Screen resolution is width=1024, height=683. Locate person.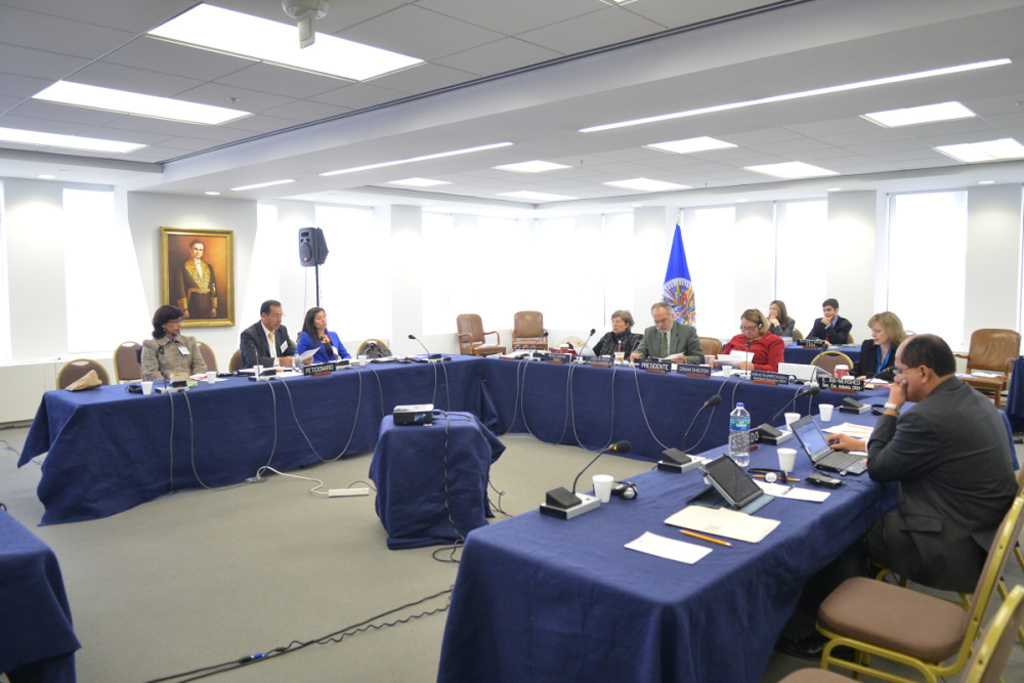
pyautogui.locateOnScreen(764, 299, 796, 339).
